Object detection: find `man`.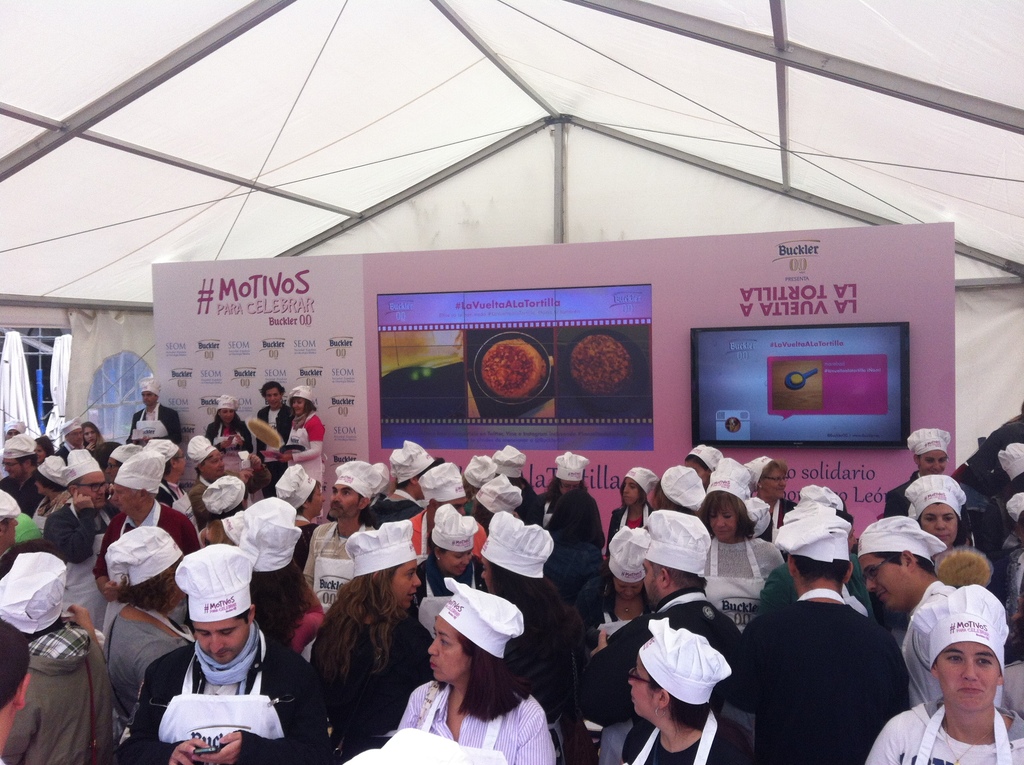
region(0, 620, 28, 749).
